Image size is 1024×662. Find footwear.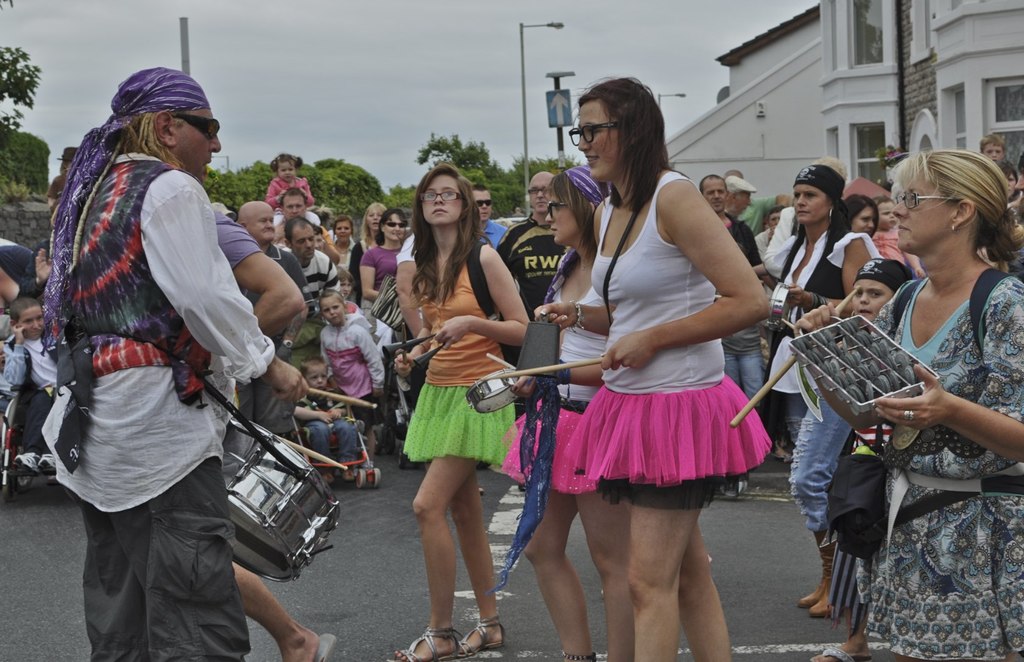
[339, 467, 356, 480].
